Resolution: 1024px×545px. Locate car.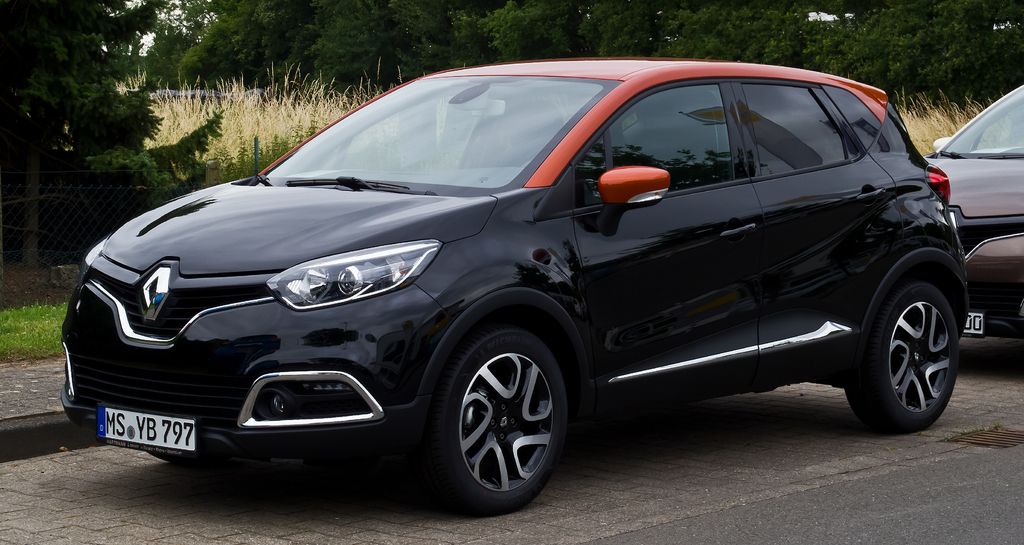
<region>924, 79, 1023, 338</region>.
